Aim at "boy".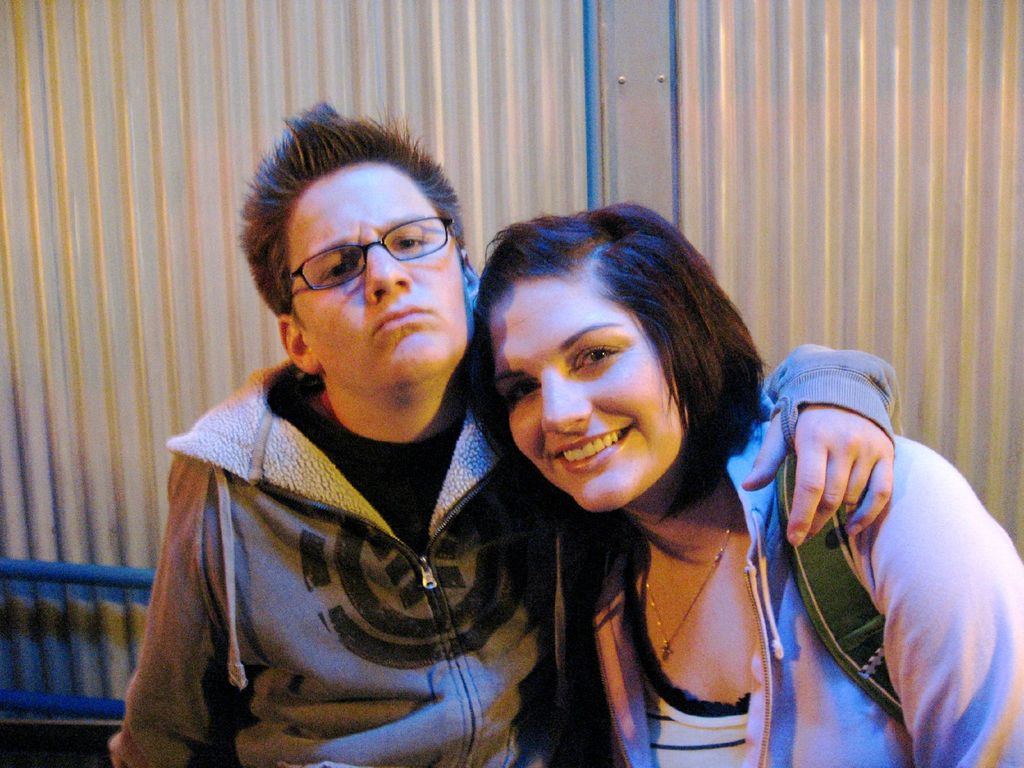
Aimed at crop(111, 101, 902, 767).
